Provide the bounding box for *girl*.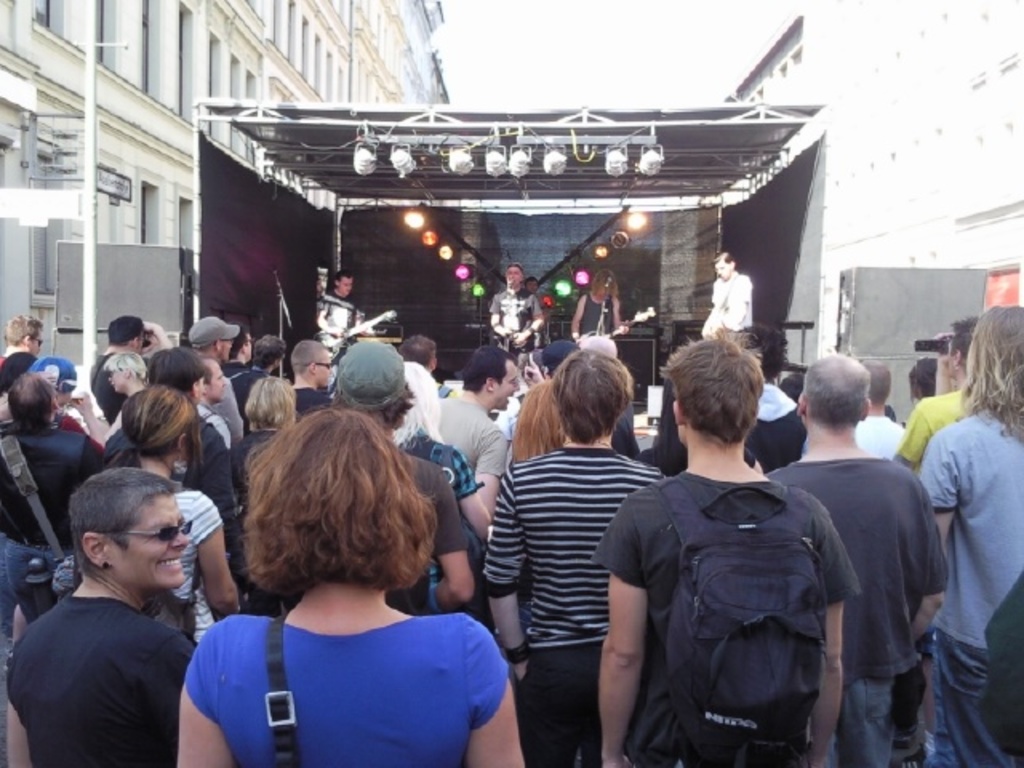
region(915, 299, 1022, 765).
